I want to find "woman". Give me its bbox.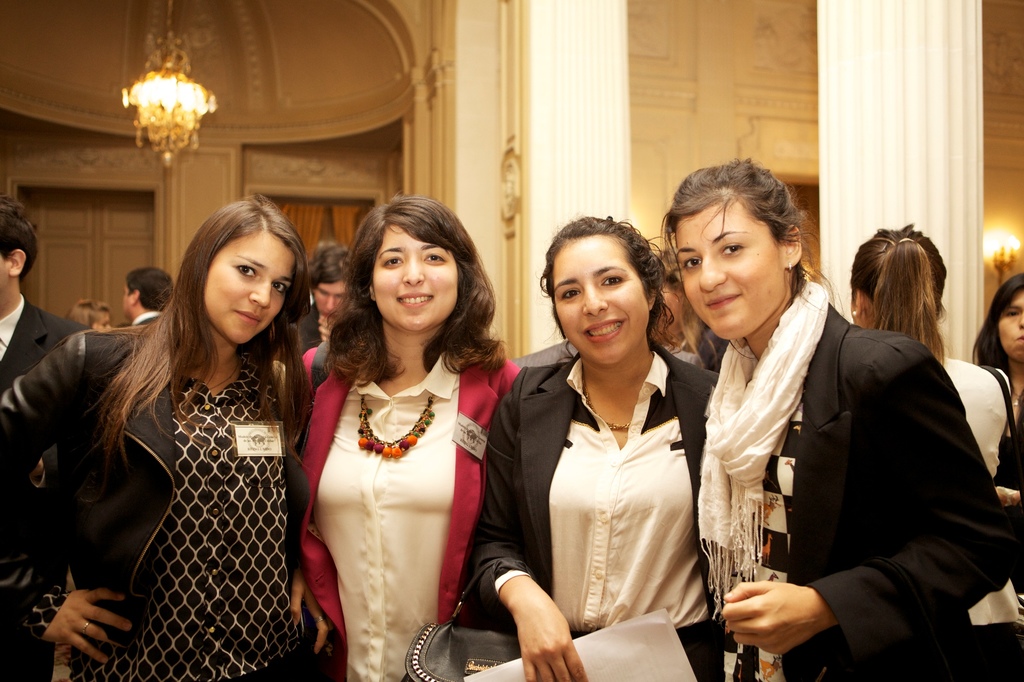
detection(65, 294, 112, 338).
